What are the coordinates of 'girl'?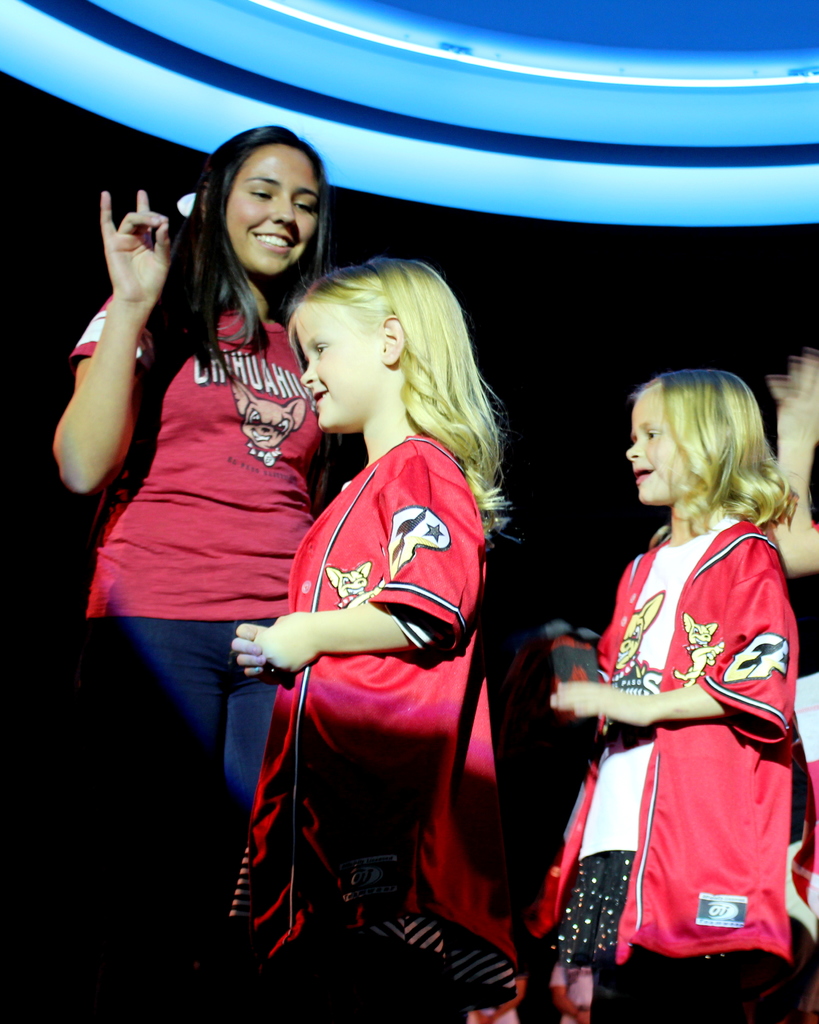
x1=229, y1=262, x2=516, y2=1023.
